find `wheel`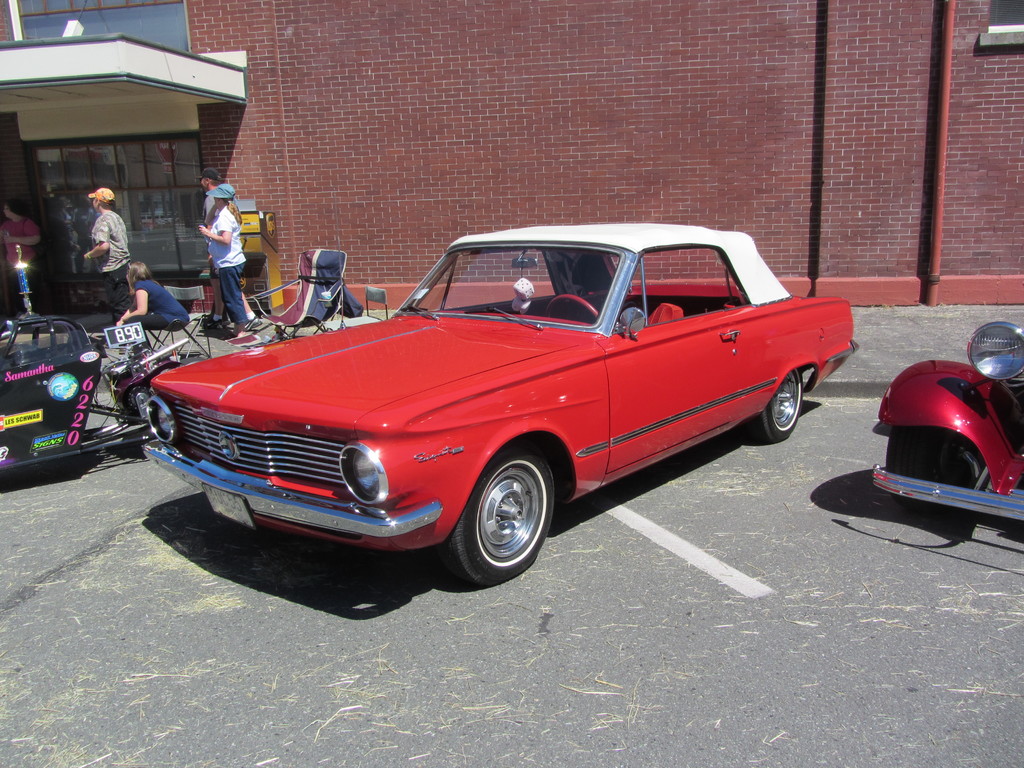
(448, 452, 554, 581)
